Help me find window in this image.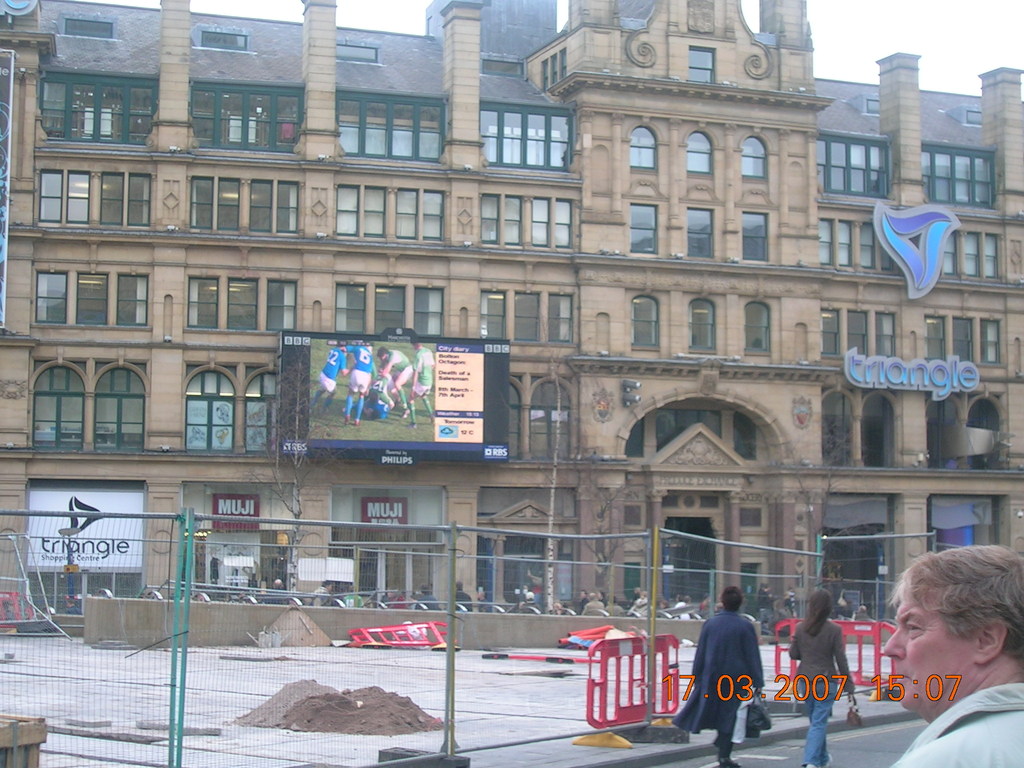
Found it: {"x1": 336, "y1": 45, "x2": 377, "y2": 62}.
